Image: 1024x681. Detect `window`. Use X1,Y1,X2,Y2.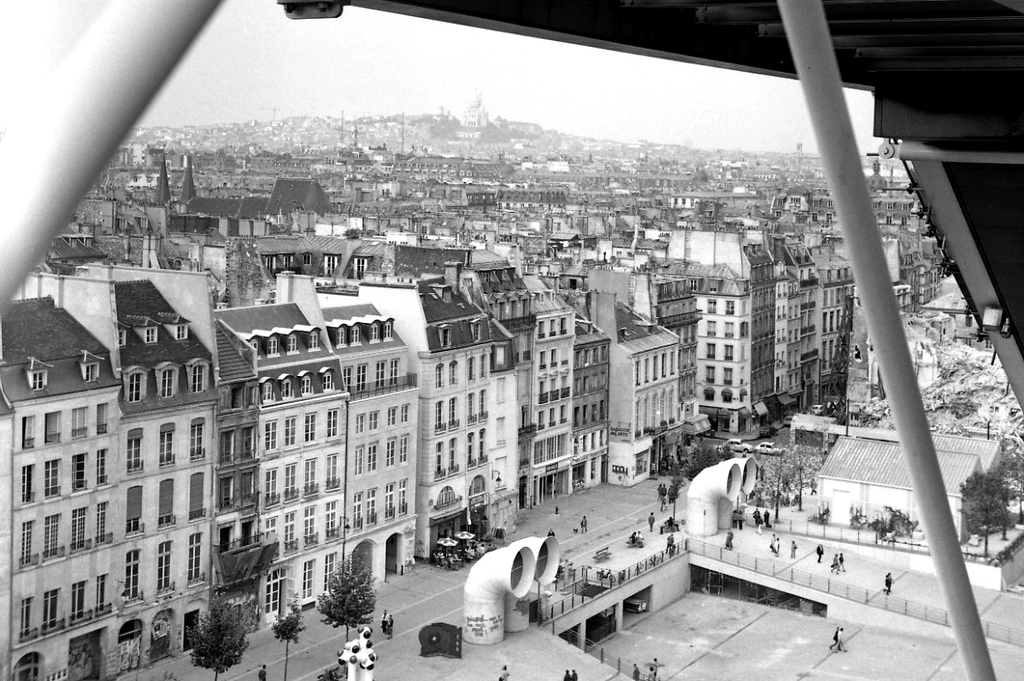
309,327,319,351.
